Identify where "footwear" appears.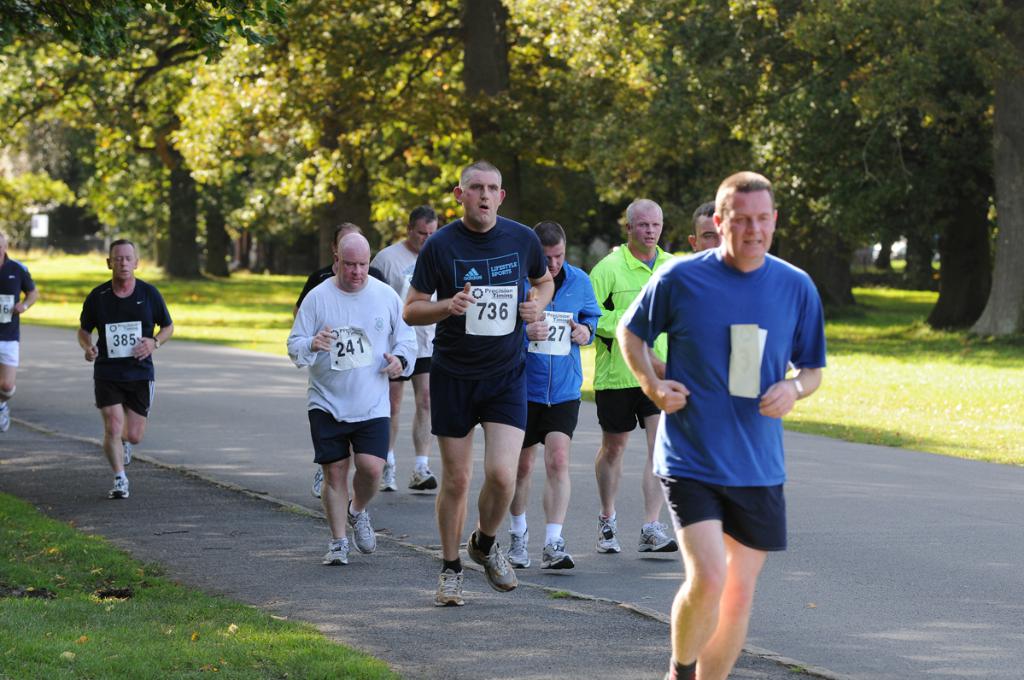
Appears at locate(409, 466, 443, 495).
